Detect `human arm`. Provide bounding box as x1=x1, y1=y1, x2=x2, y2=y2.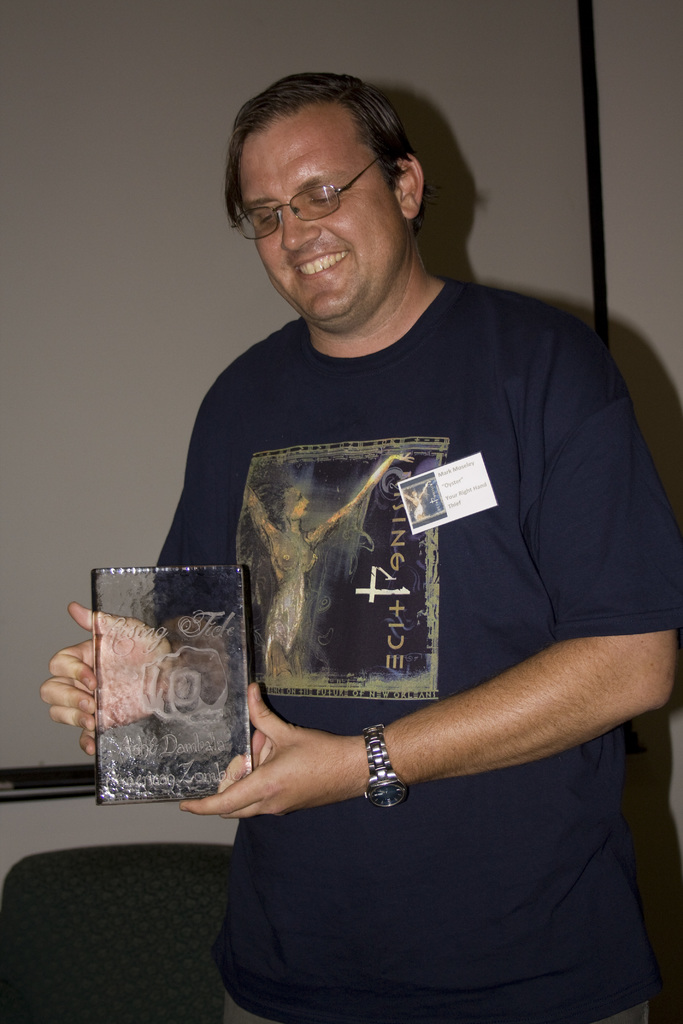
x1=309, y1=449, x2=409, y2=547.
